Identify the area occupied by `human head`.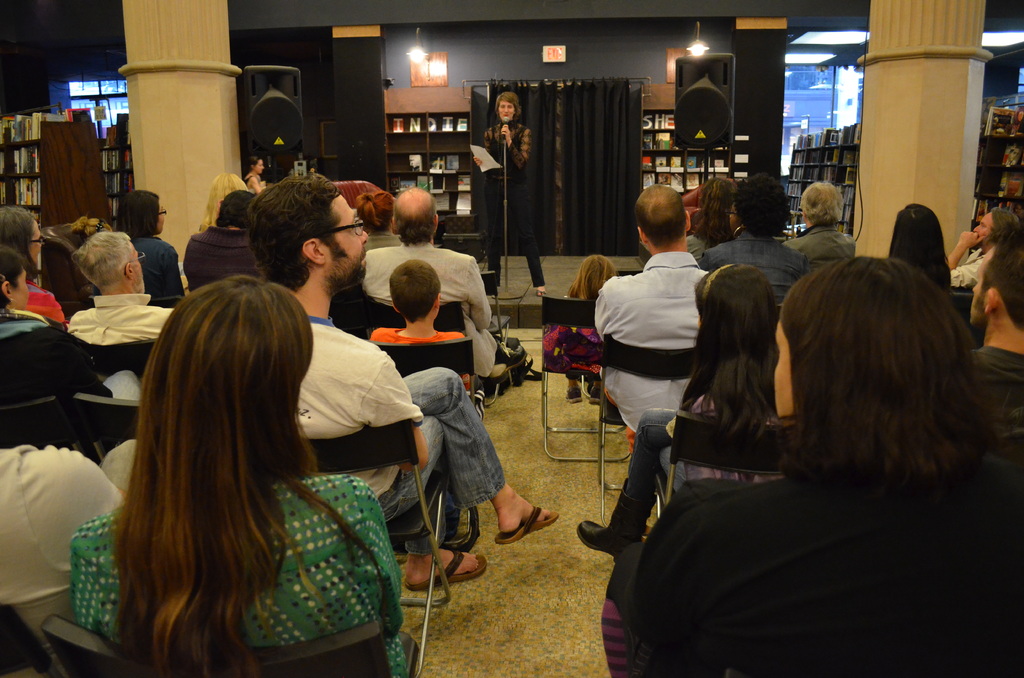
Area: <bbox>244, 180, 368, 291</bbox>.
